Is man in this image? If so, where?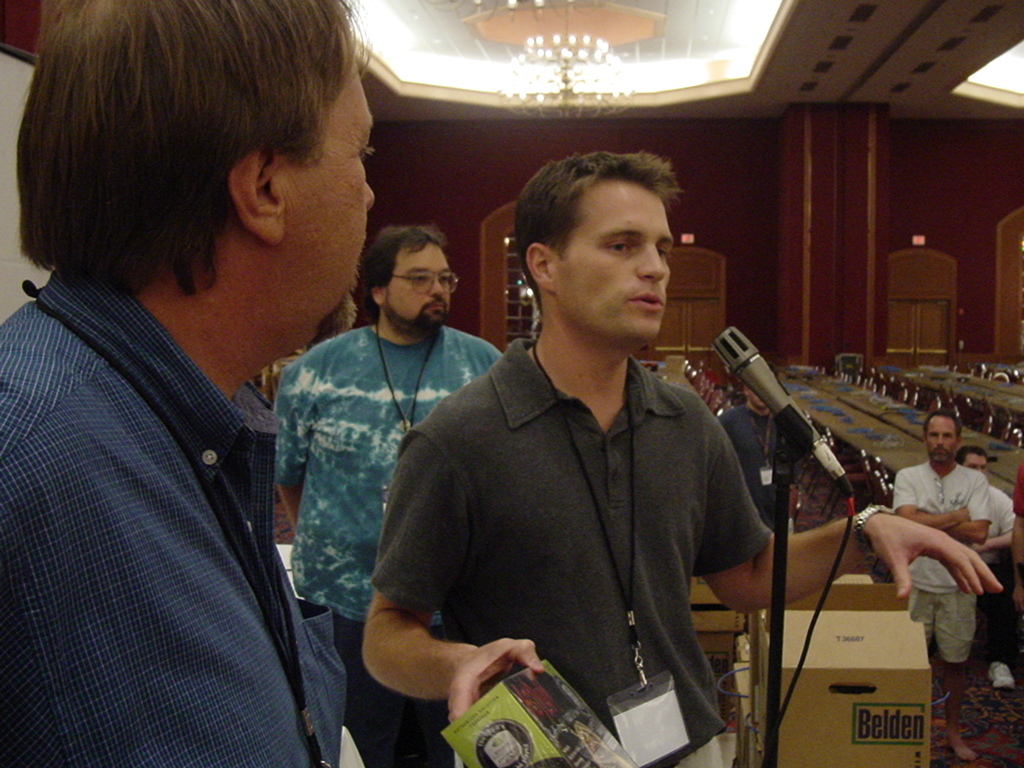
Yes, at 0:0:376:767.
